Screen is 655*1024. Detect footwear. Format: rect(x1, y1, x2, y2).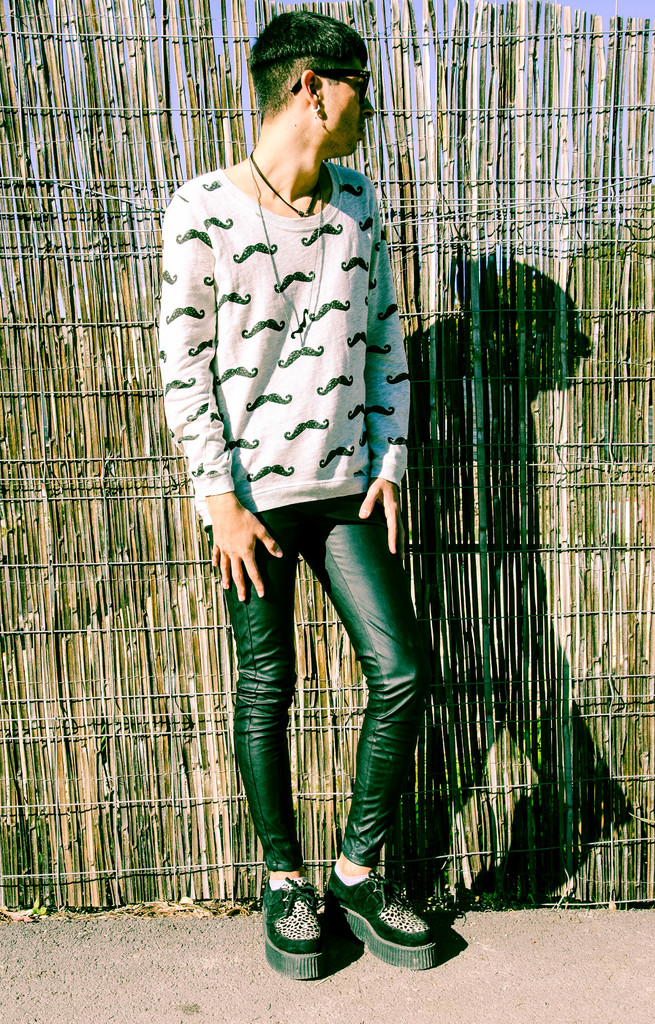
rect(268, 880, 346, 984).
